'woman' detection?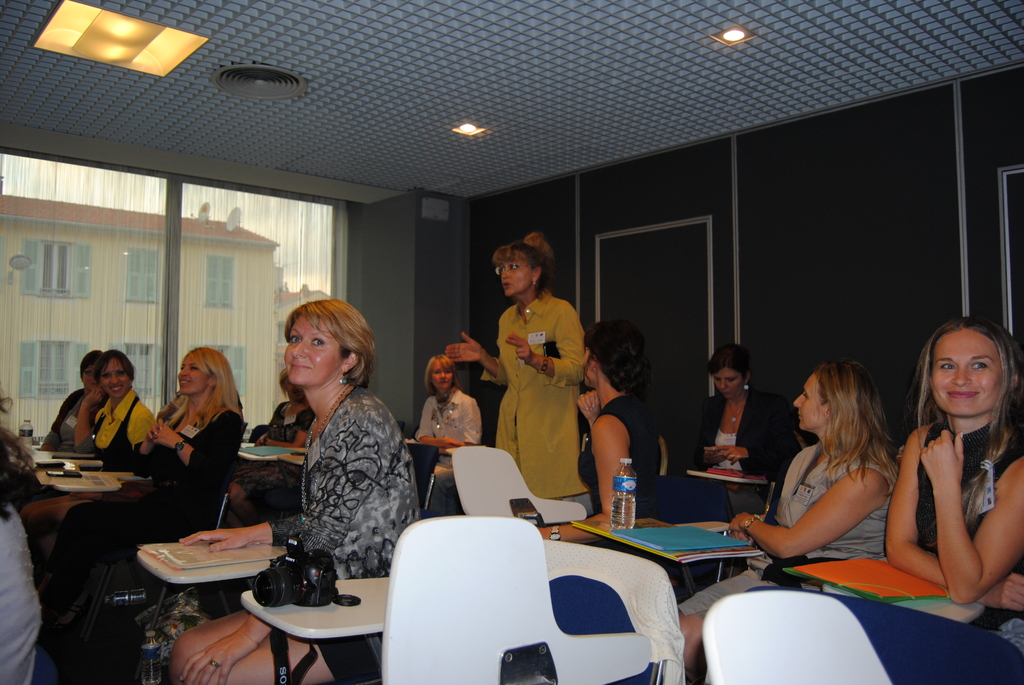
<bbox>53, 345, 250, 636</bbox>
